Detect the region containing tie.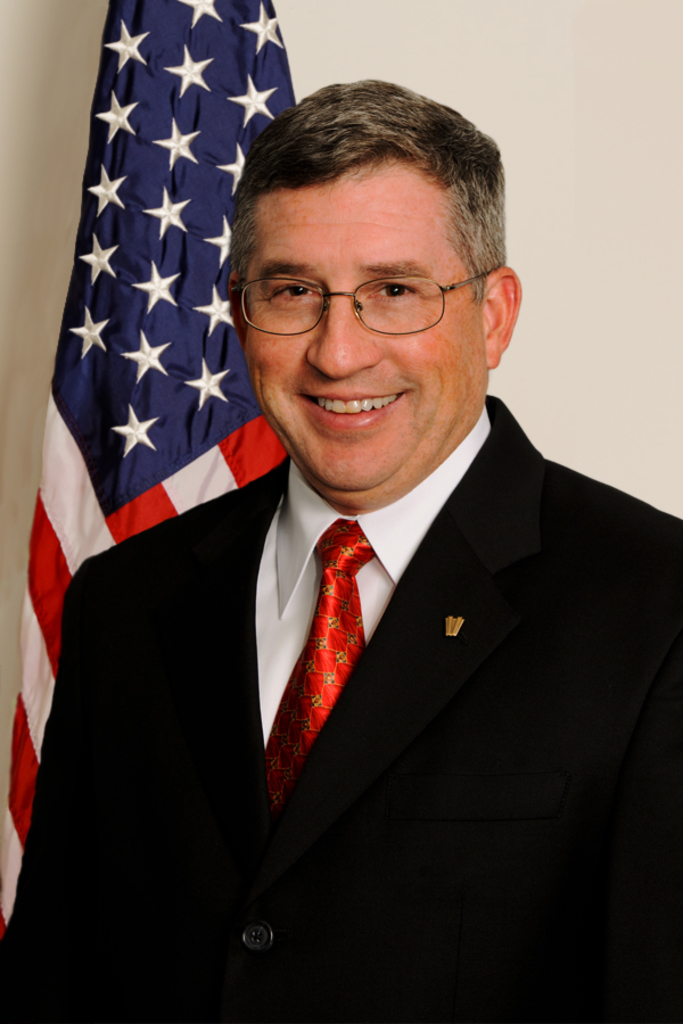
263/519/386/820.
